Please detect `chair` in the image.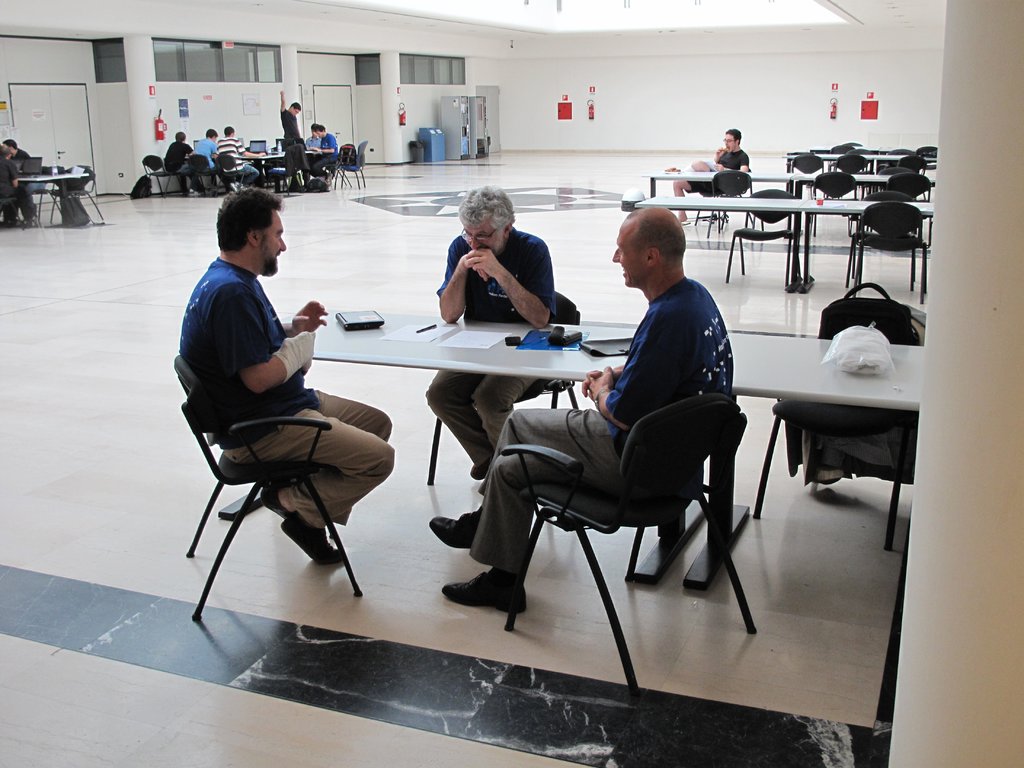
<box>794,153,824,196</box>.
